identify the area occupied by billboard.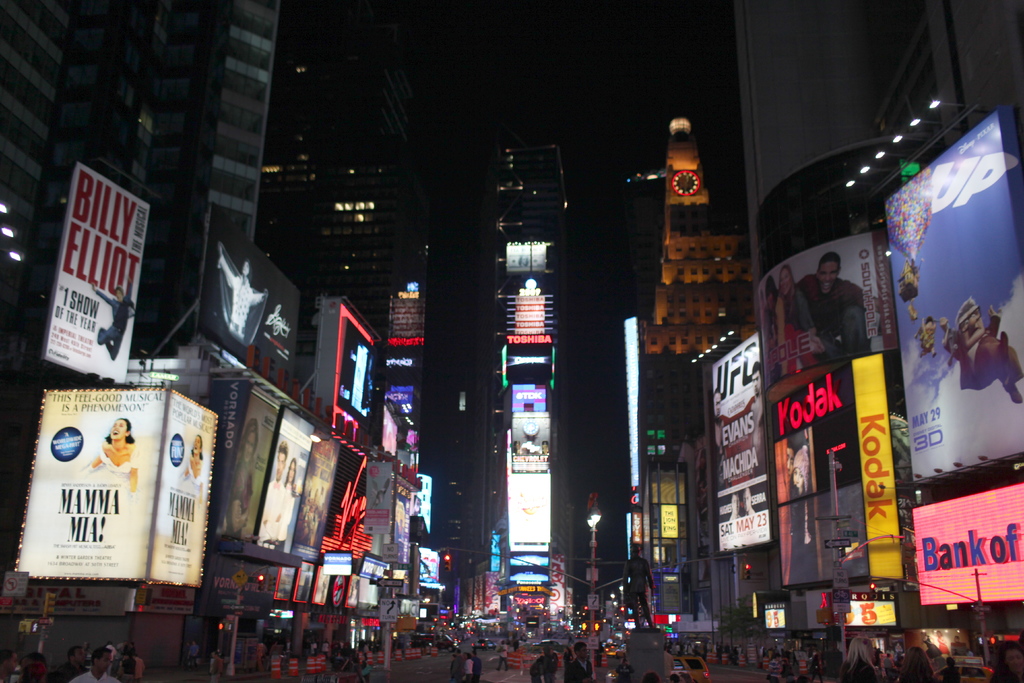
Area: pyautogui.locateOnScreen(776, 361, 871, 588).
